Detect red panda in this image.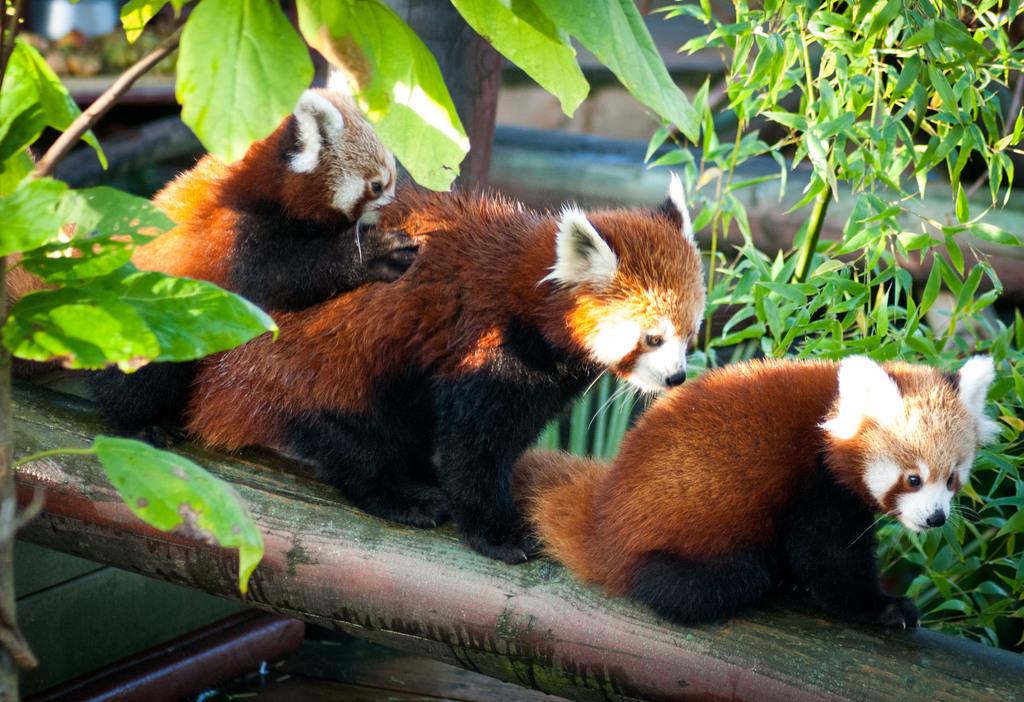
Detection: <box>506,353,993,630</box>.
